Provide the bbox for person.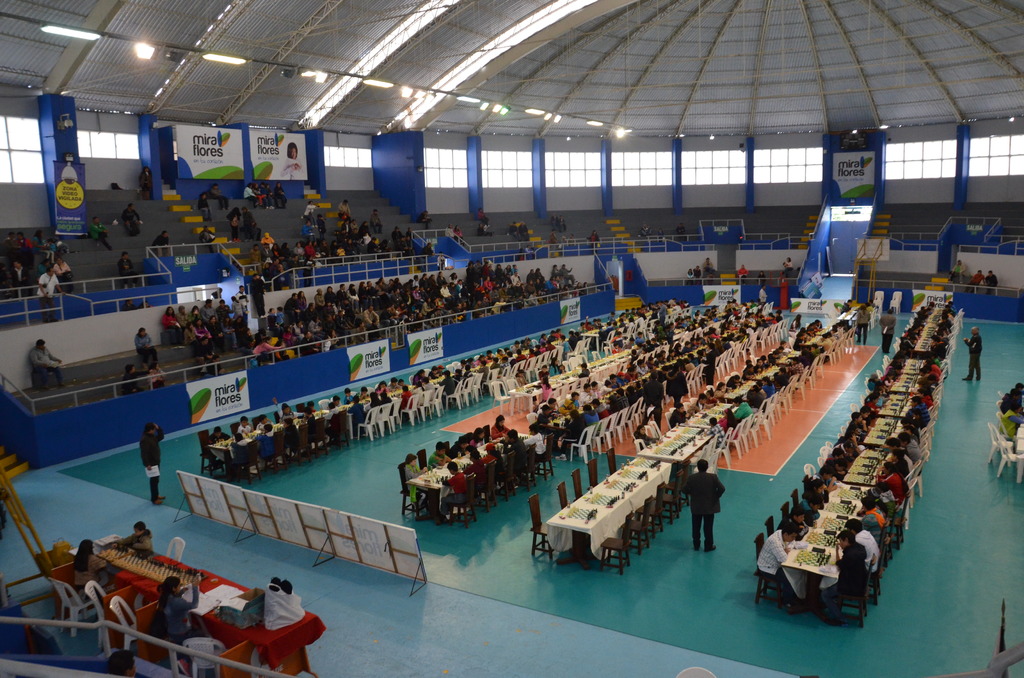
crop(872, 301, 879, 306).
